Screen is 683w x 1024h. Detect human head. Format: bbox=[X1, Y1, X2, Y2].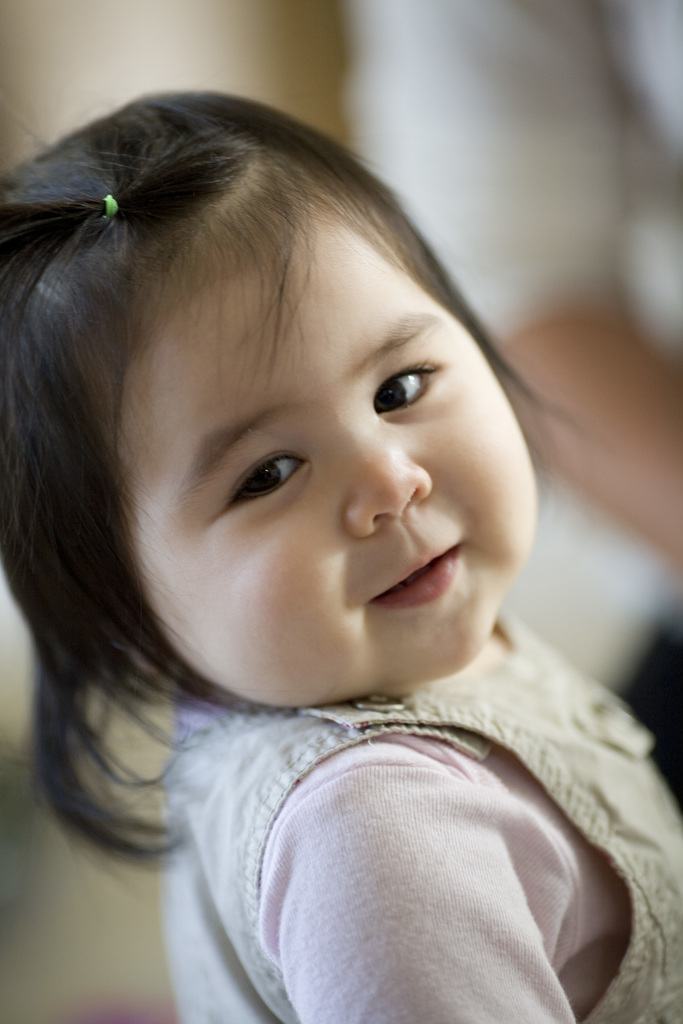
bbox=[44, 87, 528, 751].
